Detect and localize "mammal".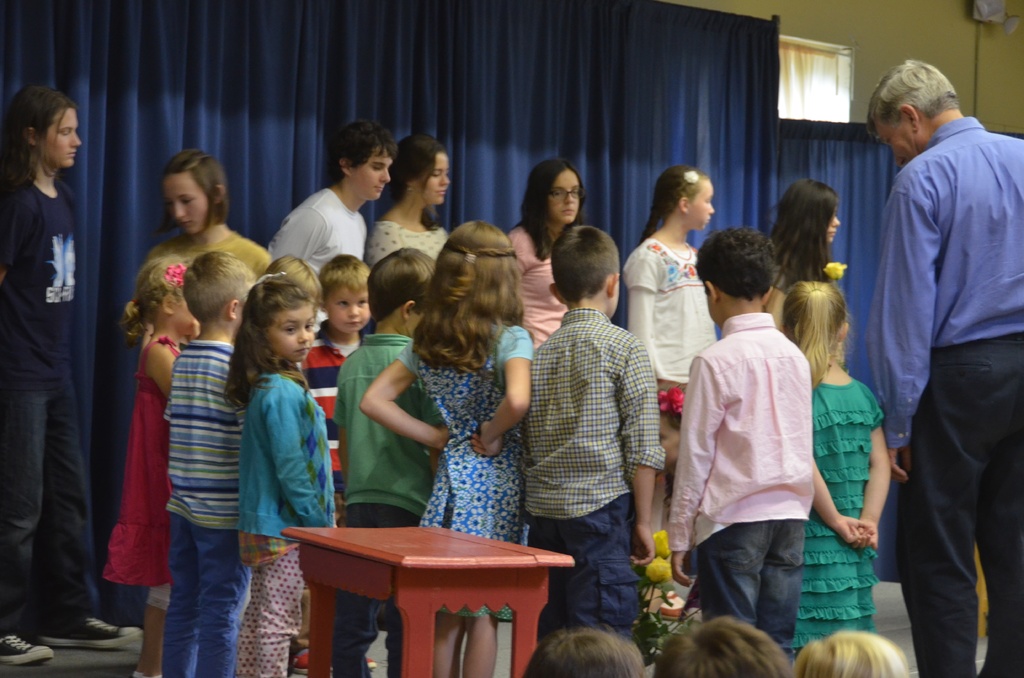
Localized at bbox(0, 83, 139, 665).
